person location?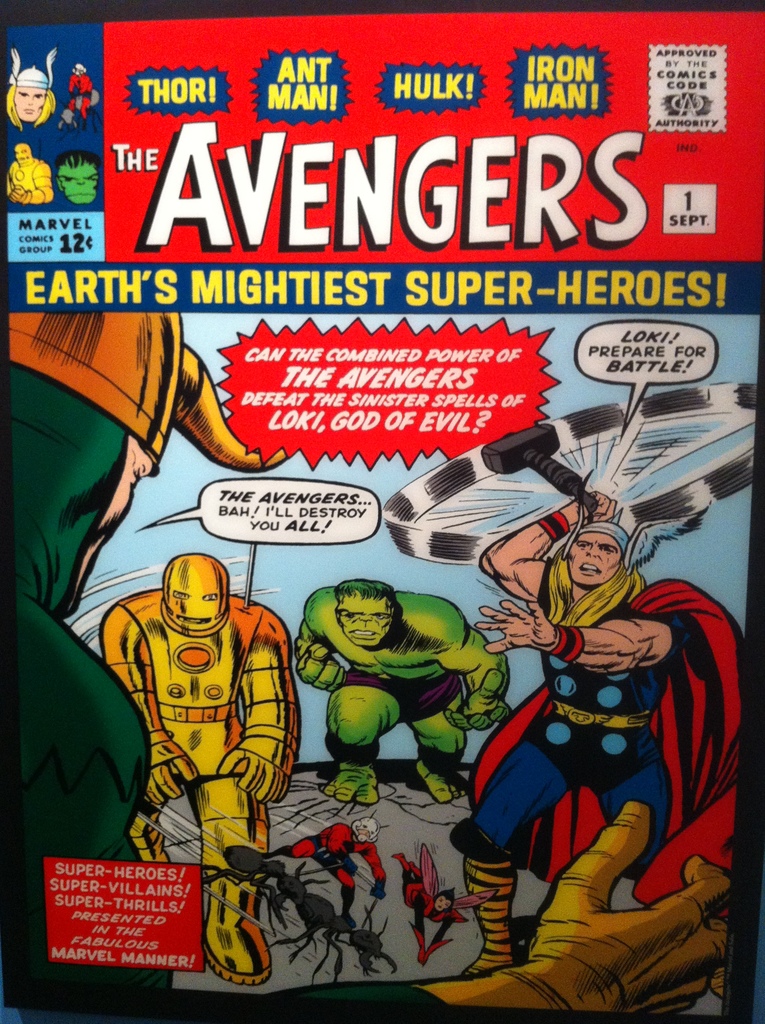
<region>6, 310, 732, 1010</region>
